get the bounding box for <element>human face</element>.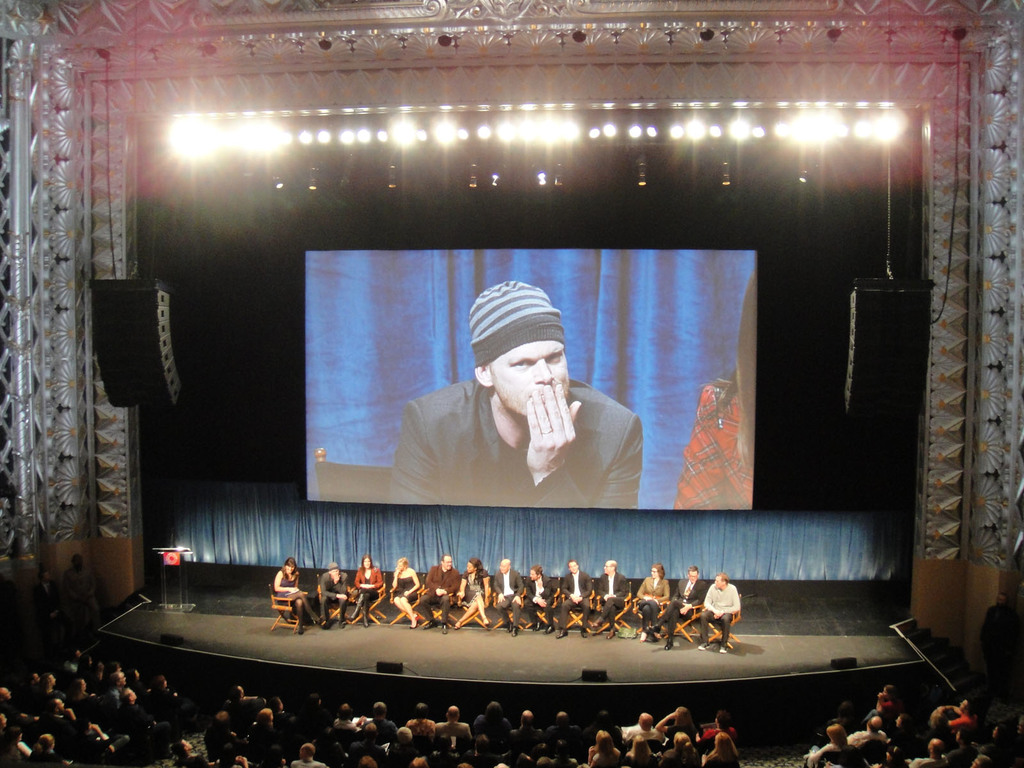
[left=329, top=570, right=340, bottom=578].
